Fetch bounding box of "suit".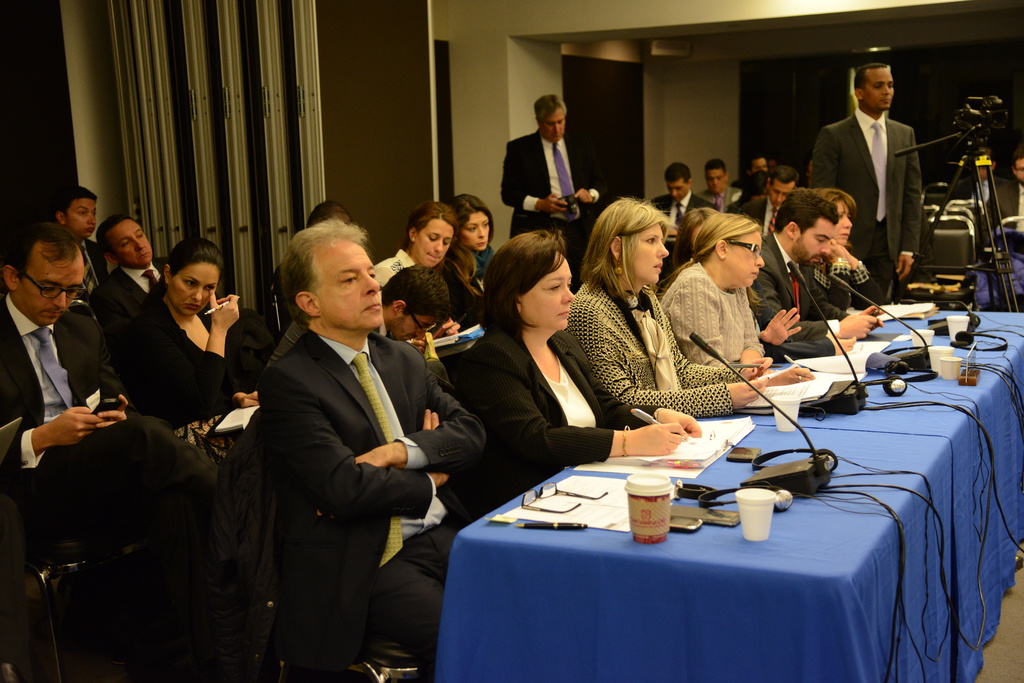
Bbox: {"x1": 749, "y1": 230, "x2": 850, "y2": 344}.
